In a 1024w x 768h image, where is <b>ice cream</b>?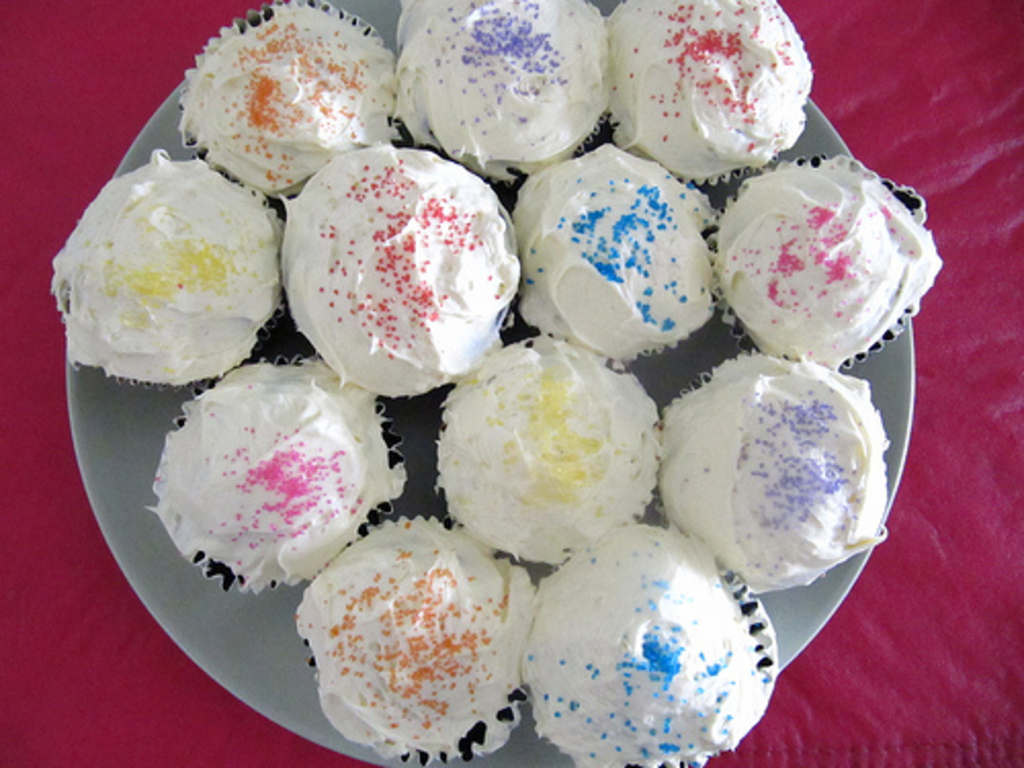
x1=174, y1=10, x2=395, y2=201.
